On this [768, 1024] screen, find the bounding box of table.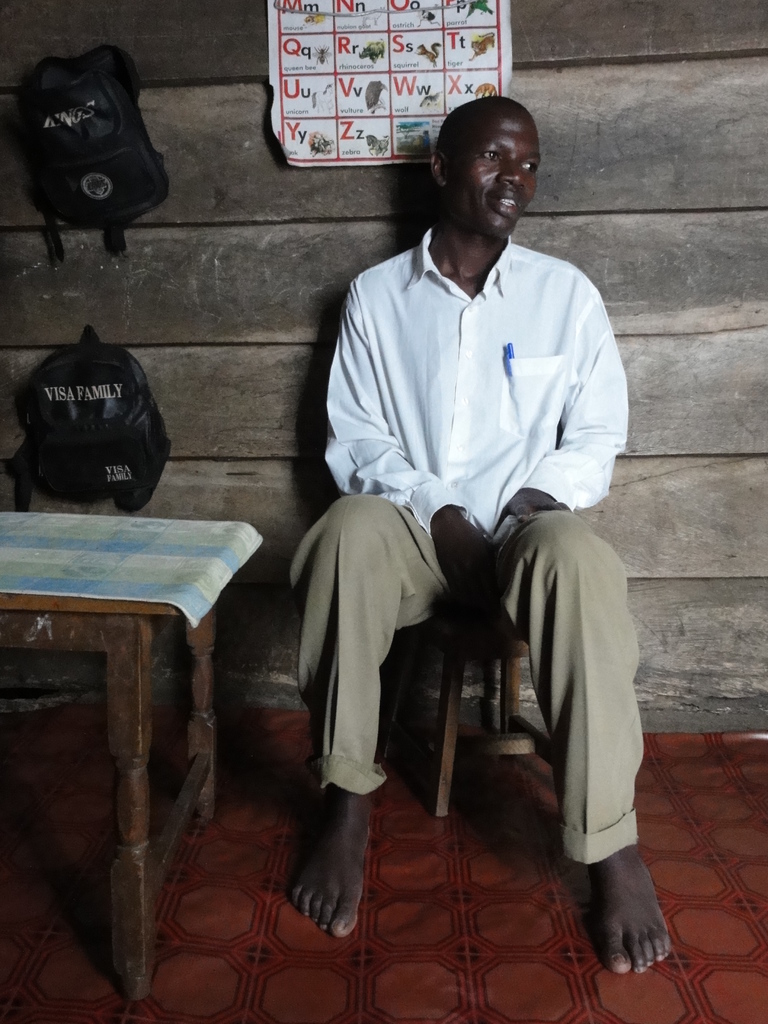
Bounding box: [0, 469, 290, 973].
